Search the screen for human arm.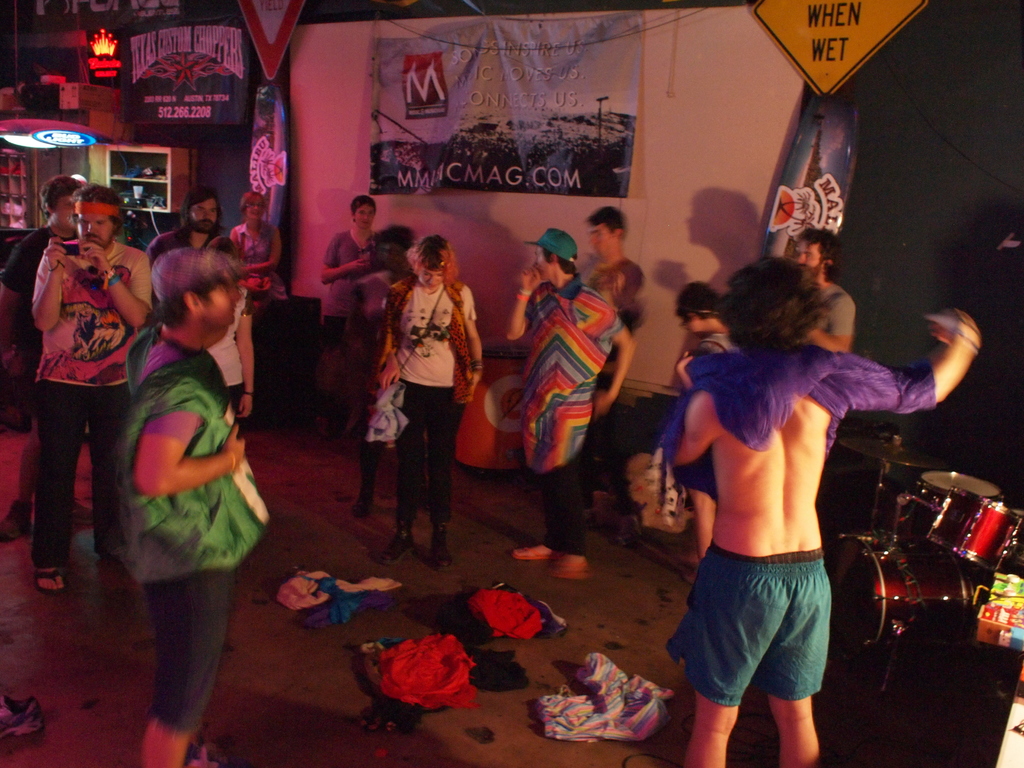
Found at 318, 228, 369, 284.
